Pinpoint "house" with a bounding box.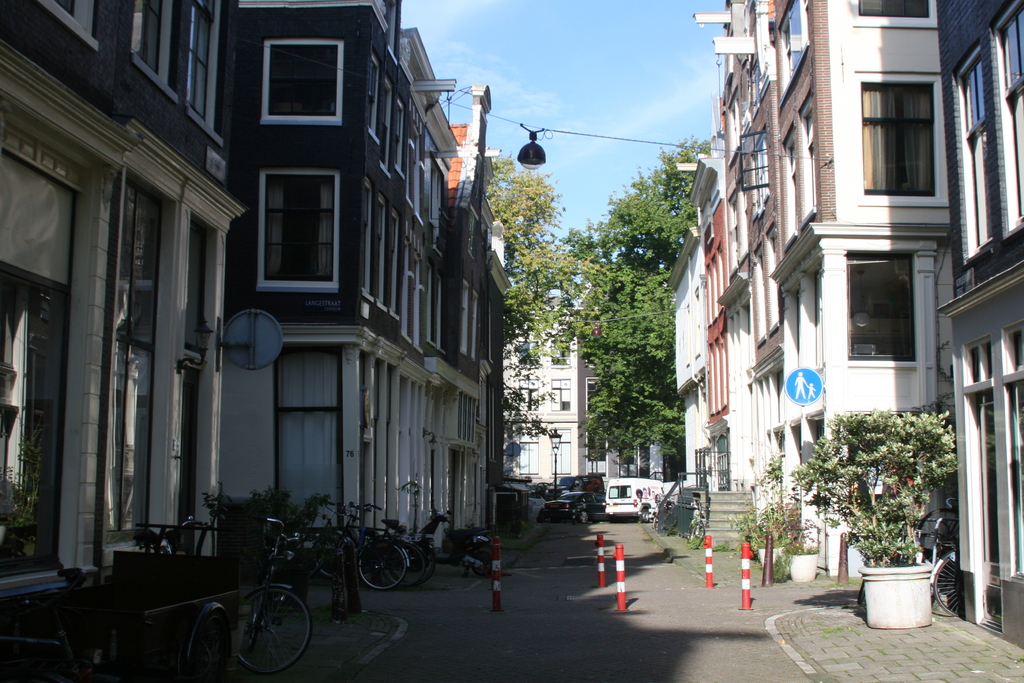
<bbox>496, 319, 586, 499</bbox>.
